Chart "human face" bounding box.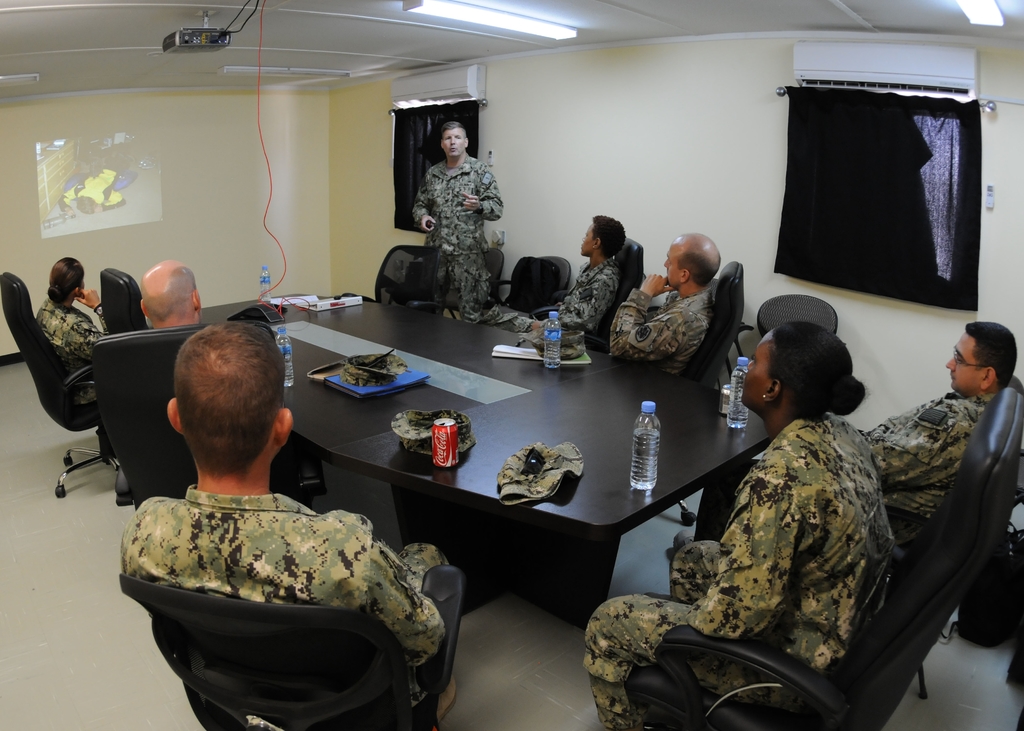
Charted: pyautogui.locateOnScreen(742, 334, 774, 402).
